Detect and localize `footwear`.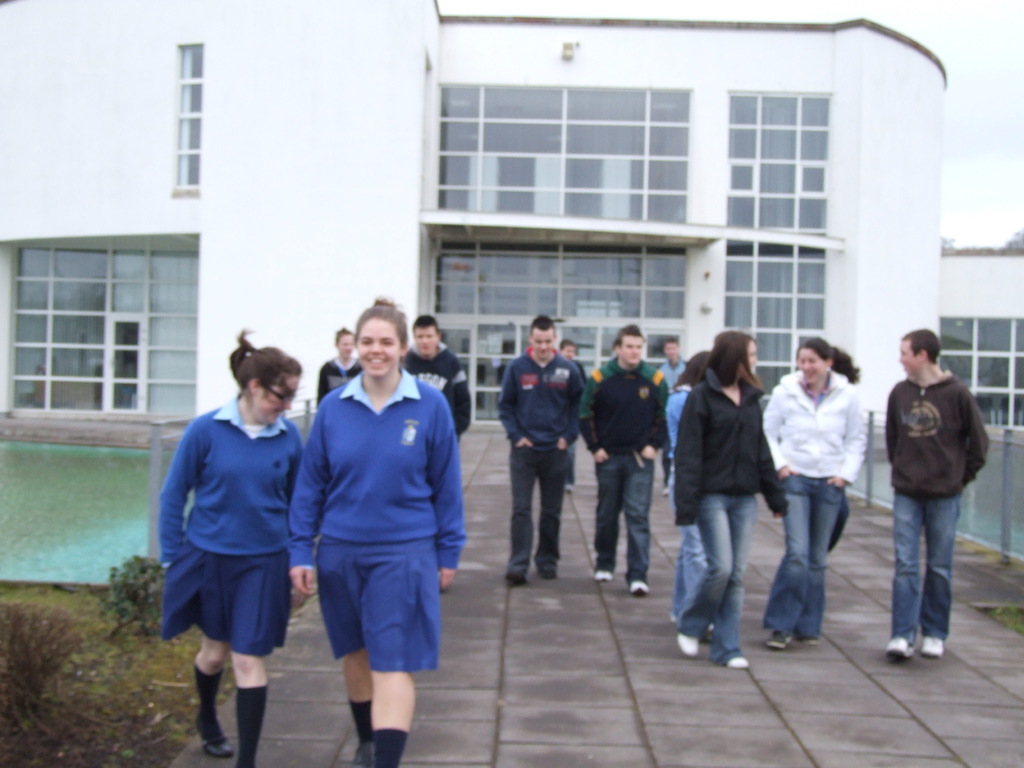
Localized at box(726, 659, 744, 669).
